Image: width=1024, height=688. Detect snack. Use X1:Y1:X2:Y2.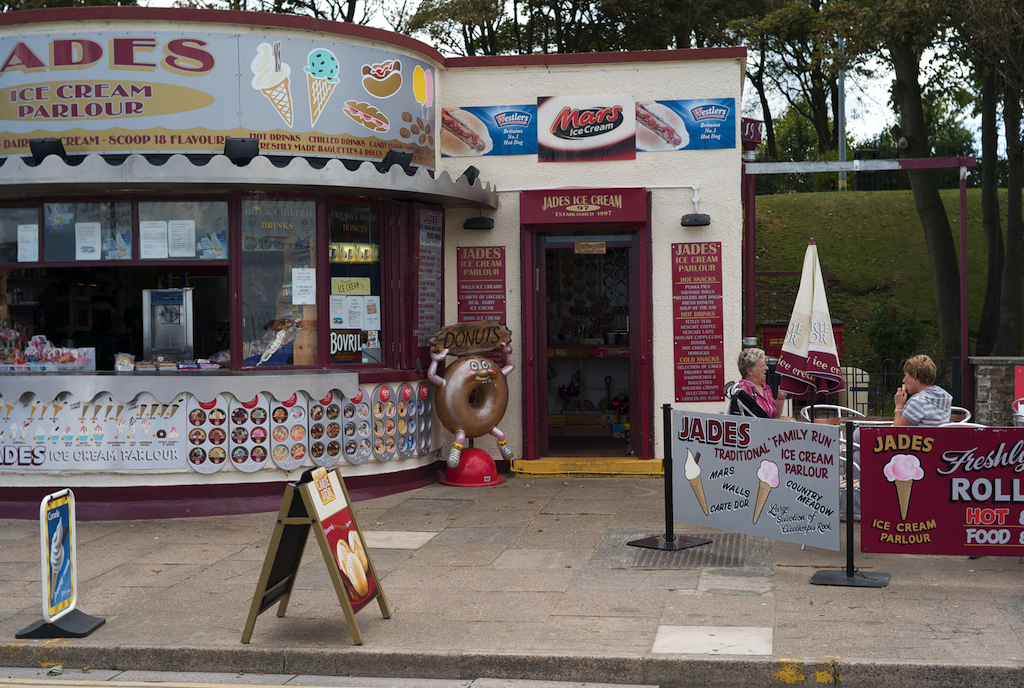
682:445:704:509.
